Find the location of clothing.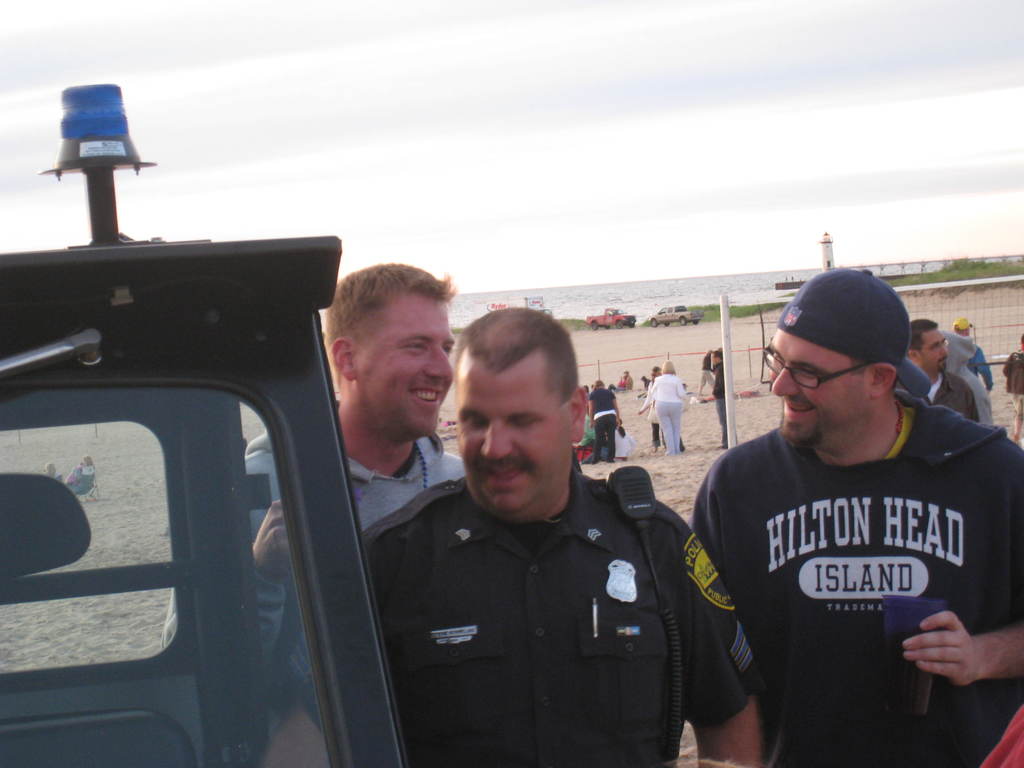
Location: (left=590, top=383, right=616, bottom=463).
